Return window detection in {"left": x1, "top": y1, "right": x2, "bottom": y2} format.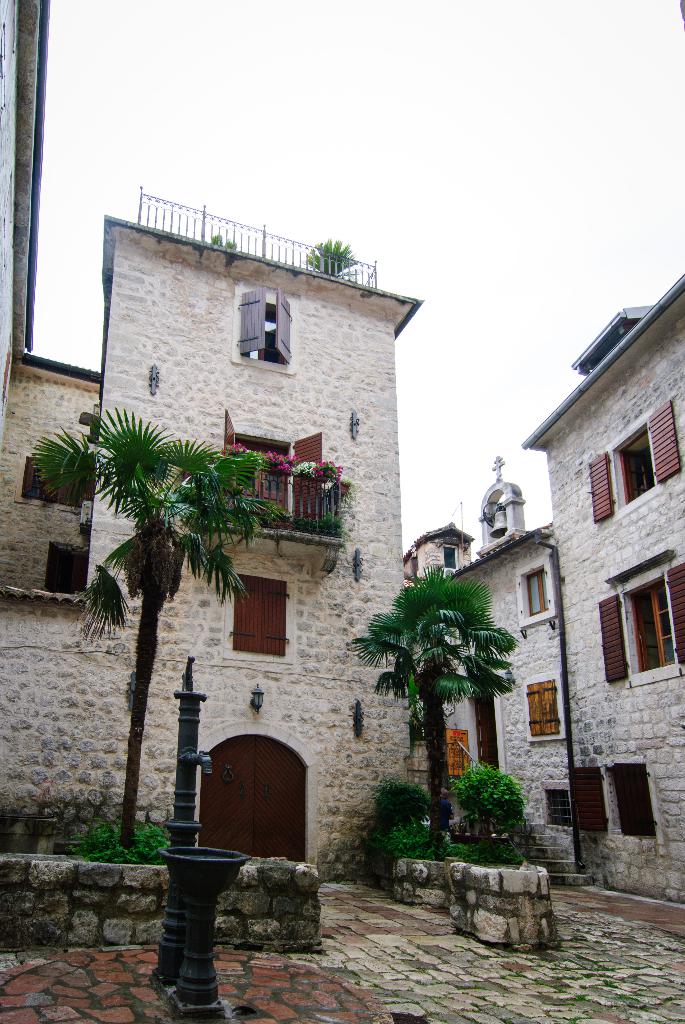
{"left": 232, "top": 578, "right": 288, "bottom": 657}.
